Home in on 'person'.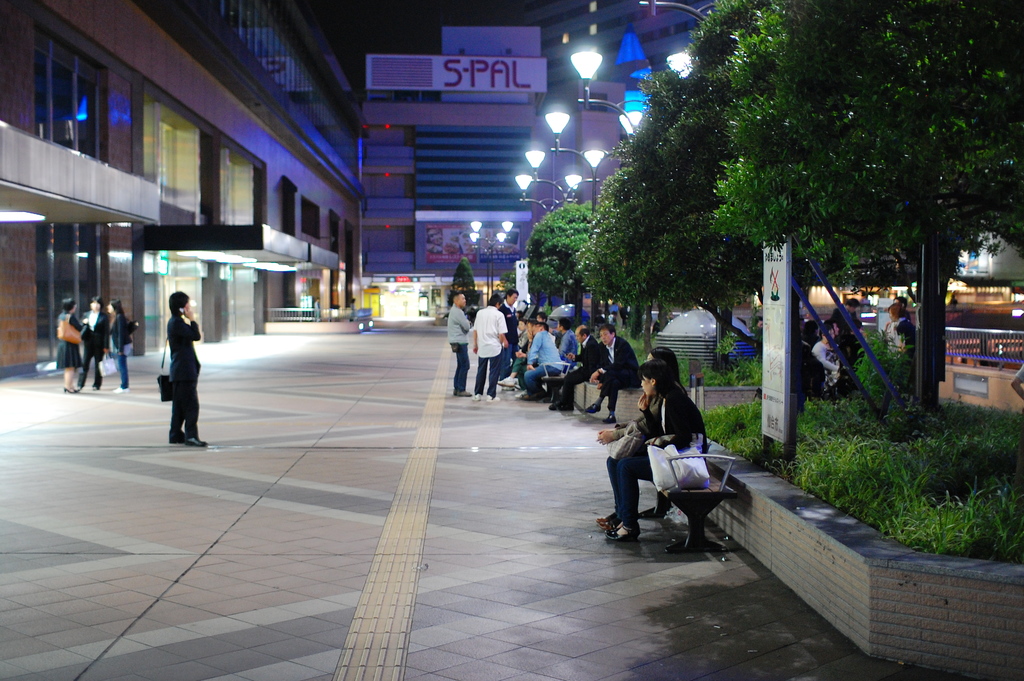
Homed in at <bbox>515, 321, 531, 391</bbox>.
